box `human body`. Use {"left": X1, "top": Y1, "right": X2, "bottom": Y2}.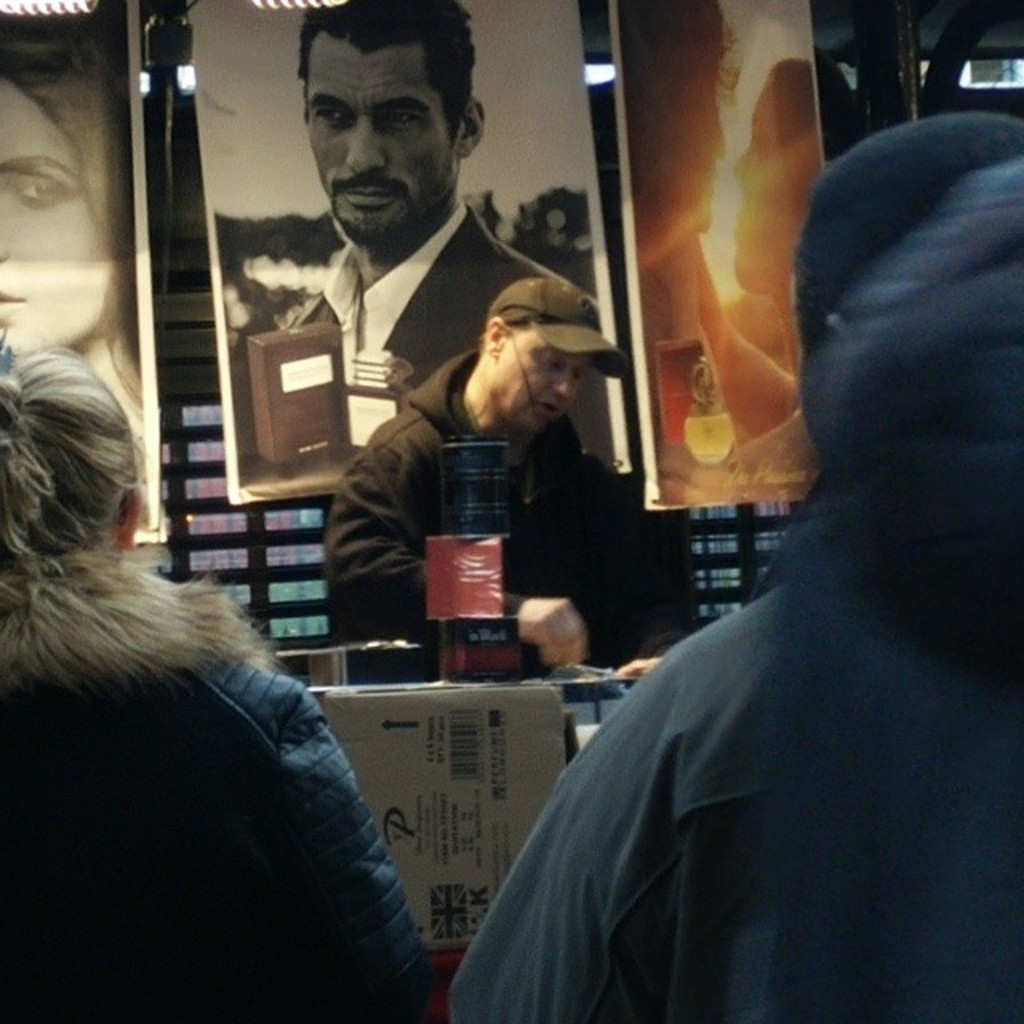
{"left": 614, "top": 0, "right": 744, "bottom": 269}.
